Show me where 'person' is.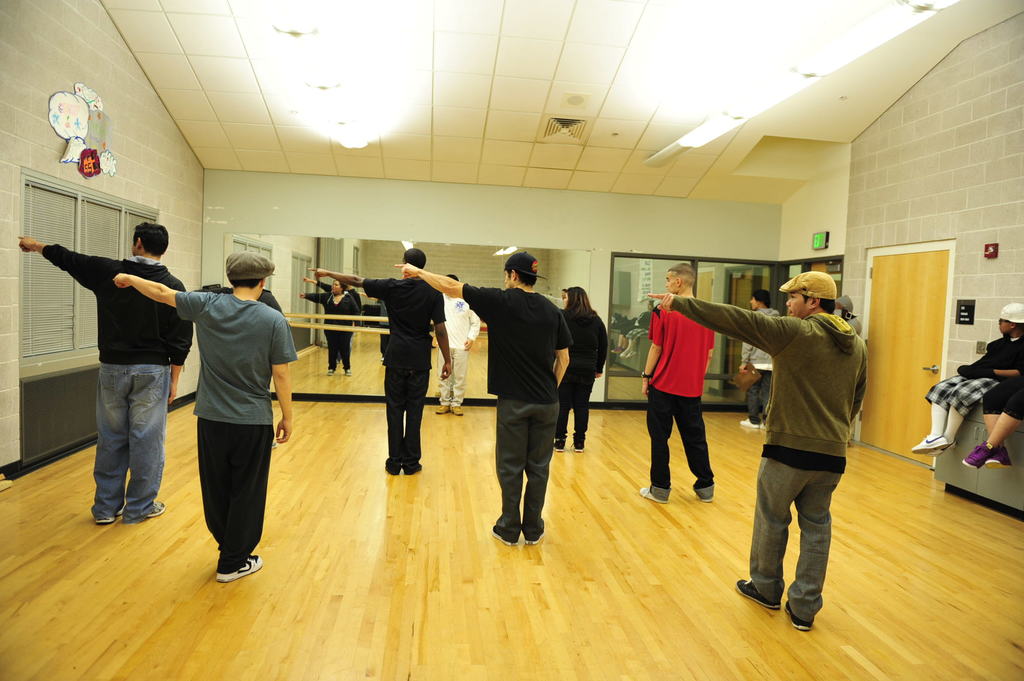
'person' is at bbox=[15, 221, 194, 518].
